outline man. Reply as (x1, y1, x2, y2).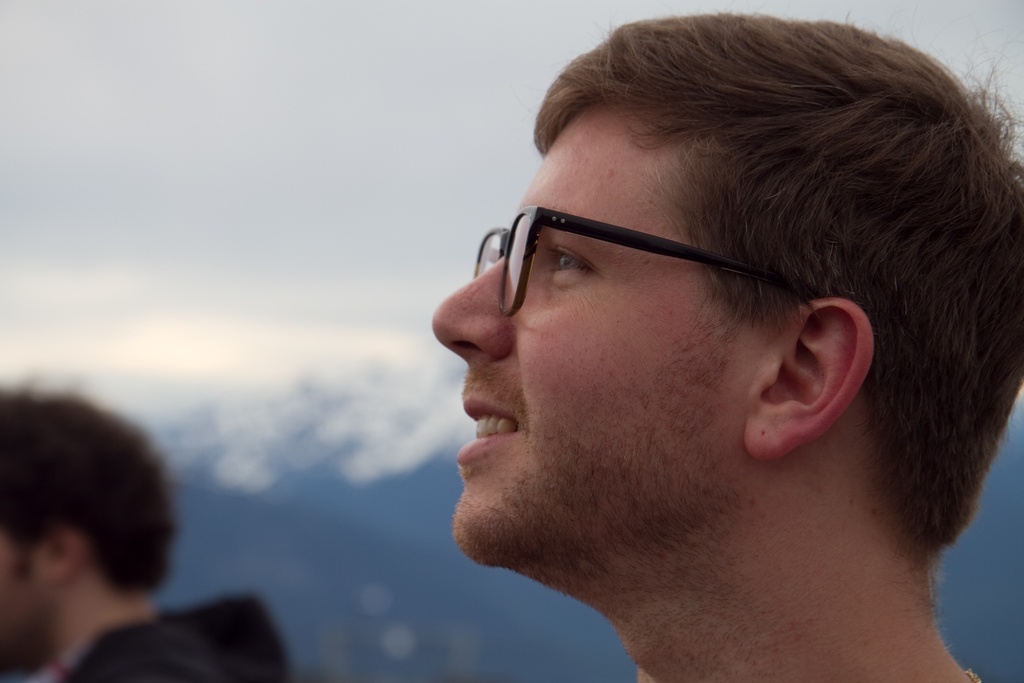
(341, 29, 1023, 682).
